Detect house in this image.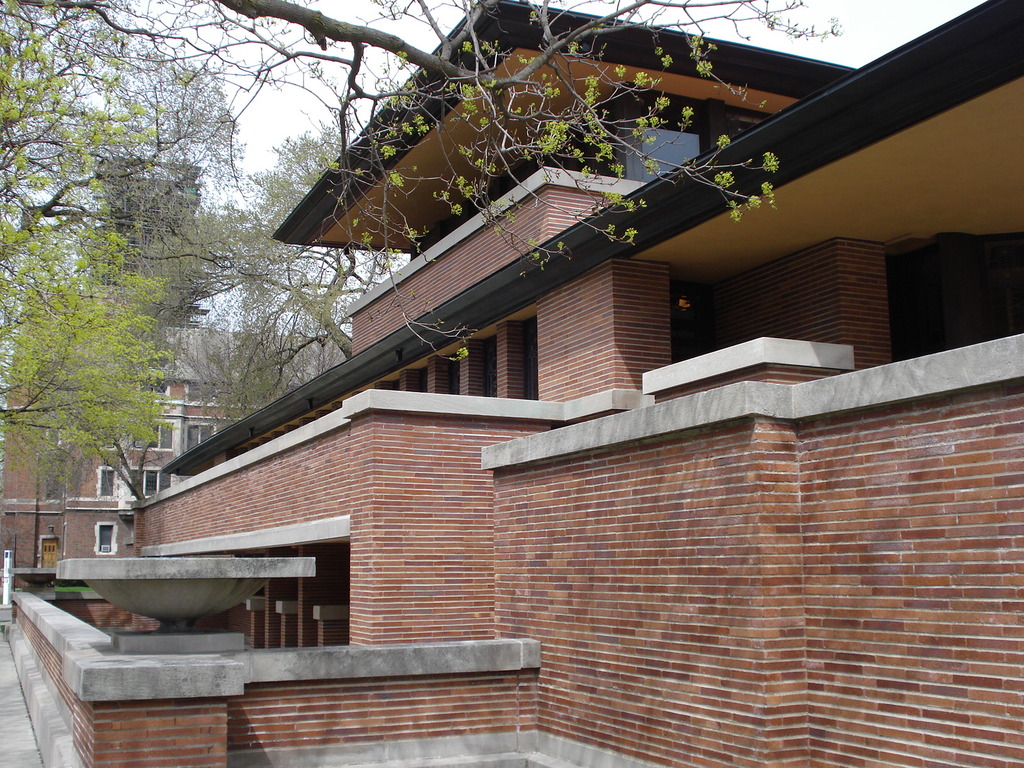
Detection: x1=0 y1=0 x2=1023 y2=767.
